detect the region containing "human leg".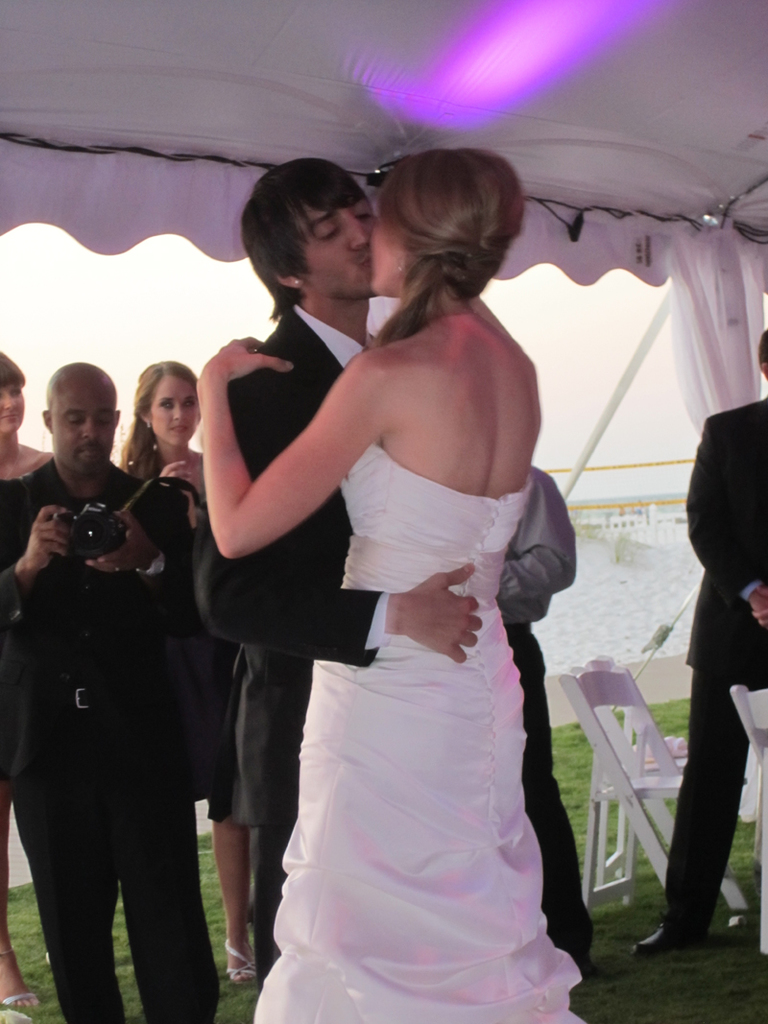
bbox=(6, 752, 125, 1023).
